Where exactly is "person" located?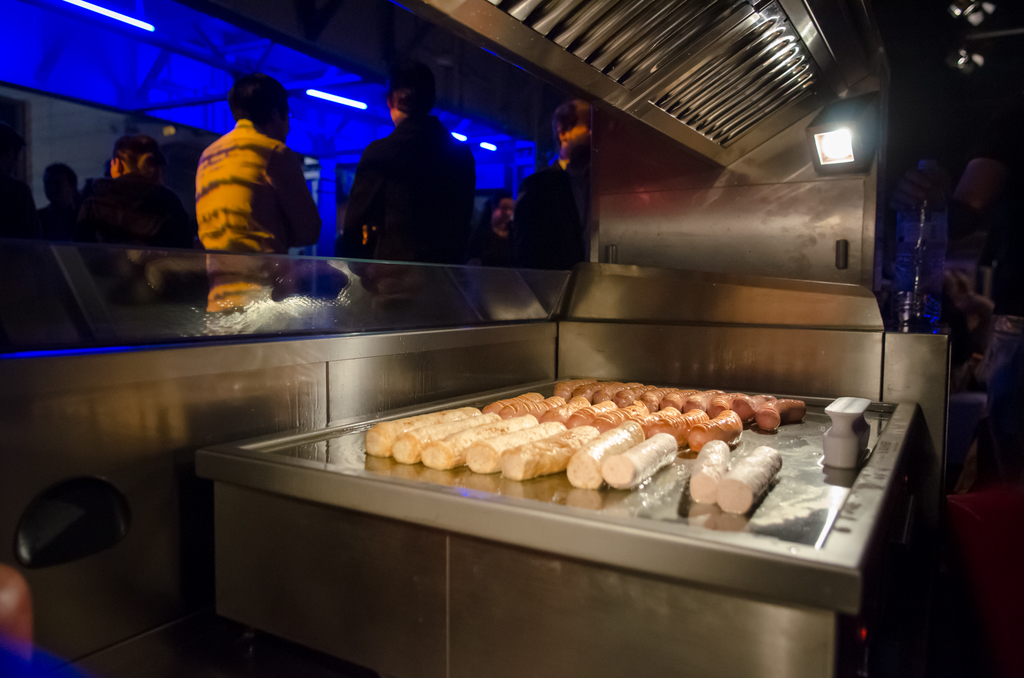
Its bounding box is <box>191,68,322,314</box>.
